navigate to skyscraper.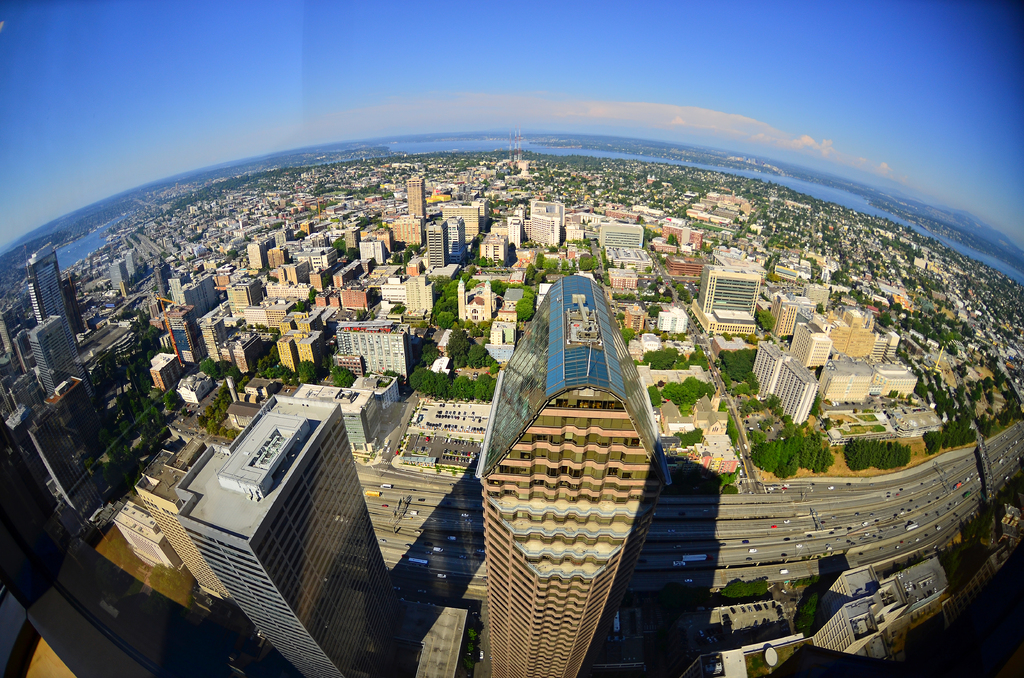
Navigation target: (x1=27, y1=239, x2=92, y2=398).
